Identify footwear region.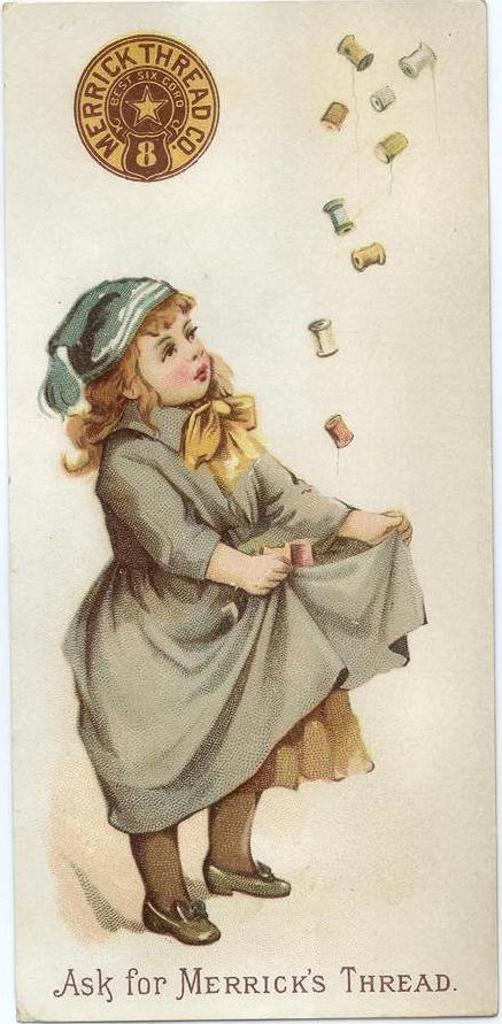
Region: box(141, 875, 206, 949).
